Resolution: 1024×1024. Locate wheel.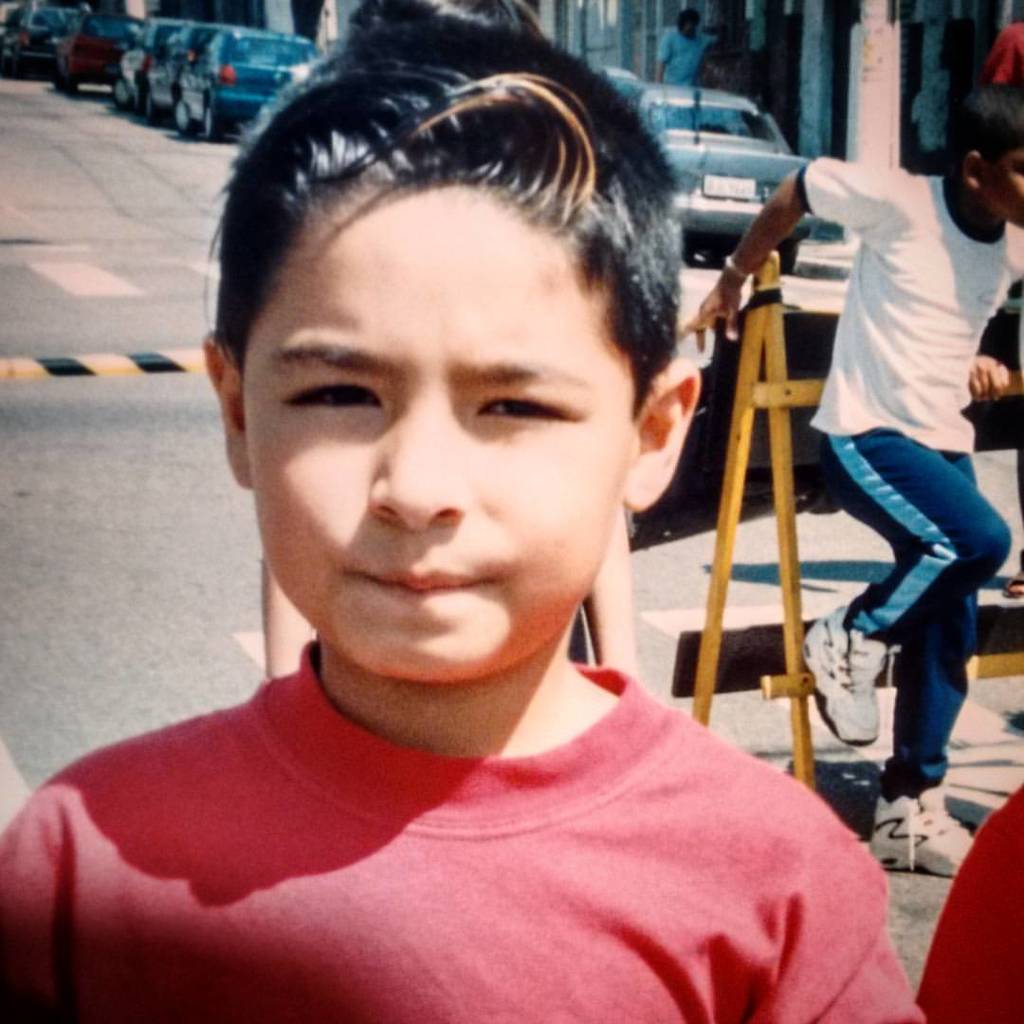
<bbox>145, 87, 160, 124</bbox>.
